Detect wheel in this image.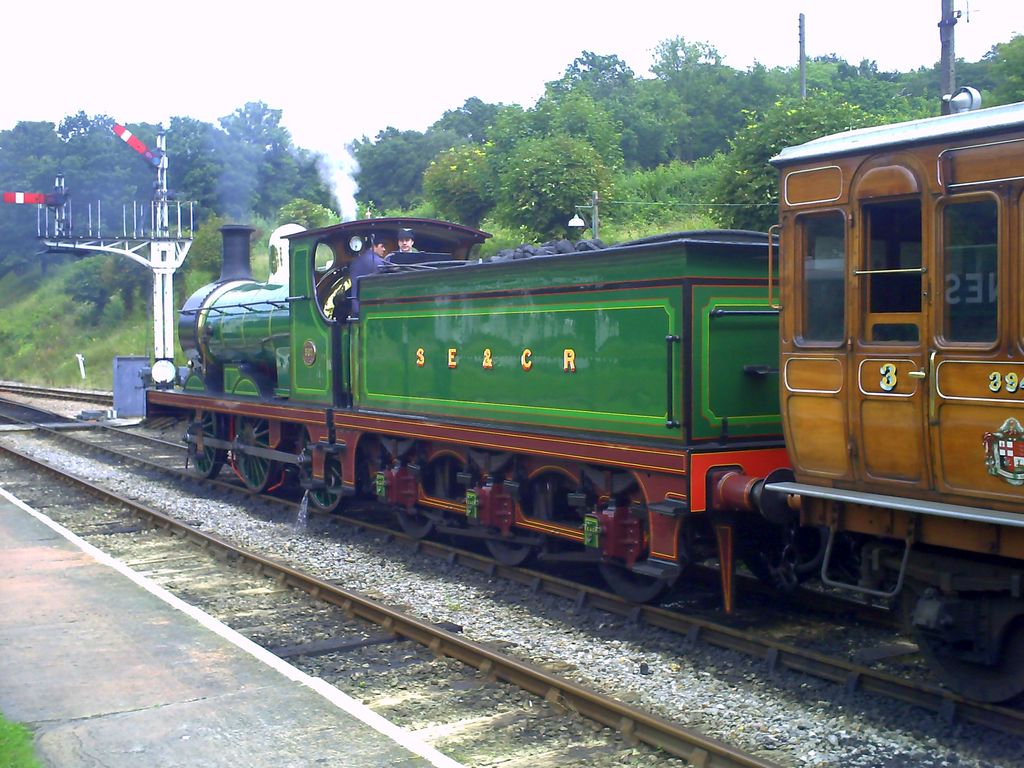
Detection: l=237, t=412, r=283, b=495.
